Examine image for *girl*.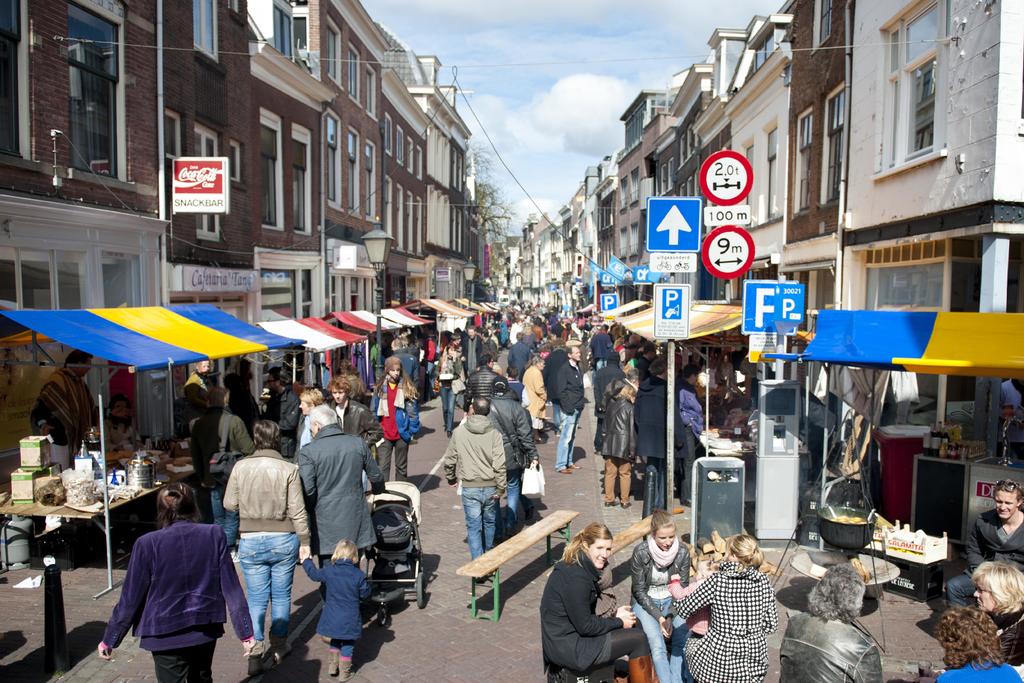
Examination result: {"x1": 94, "y1": 479, "x2": 253, "y2": 682}.
